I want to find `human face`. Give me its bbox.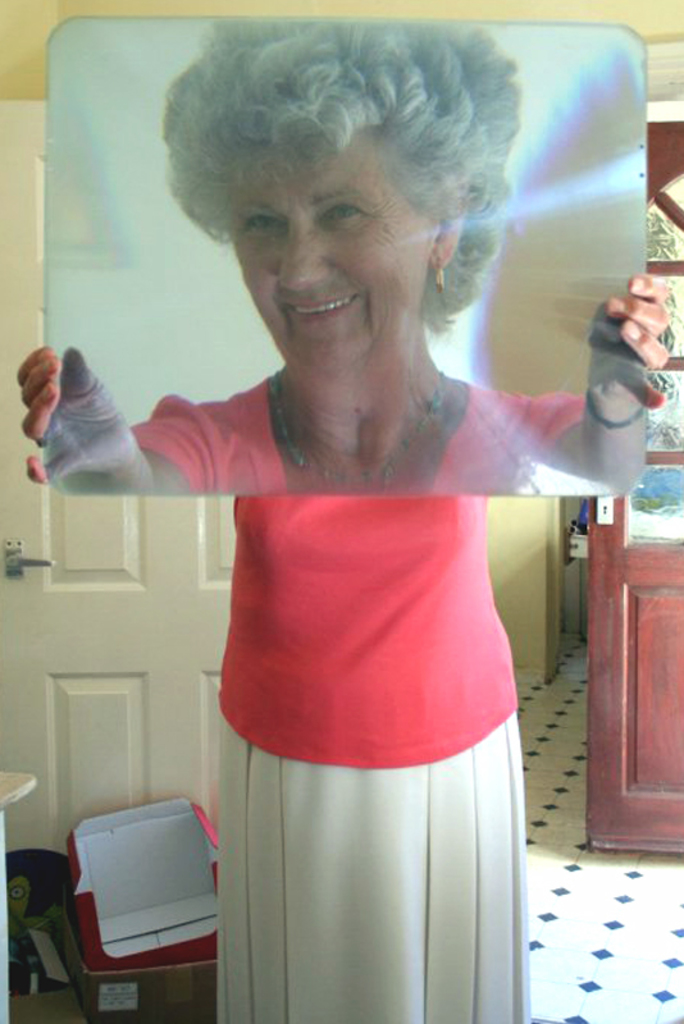
[left=218, top=106, right=439, bottom=387].
